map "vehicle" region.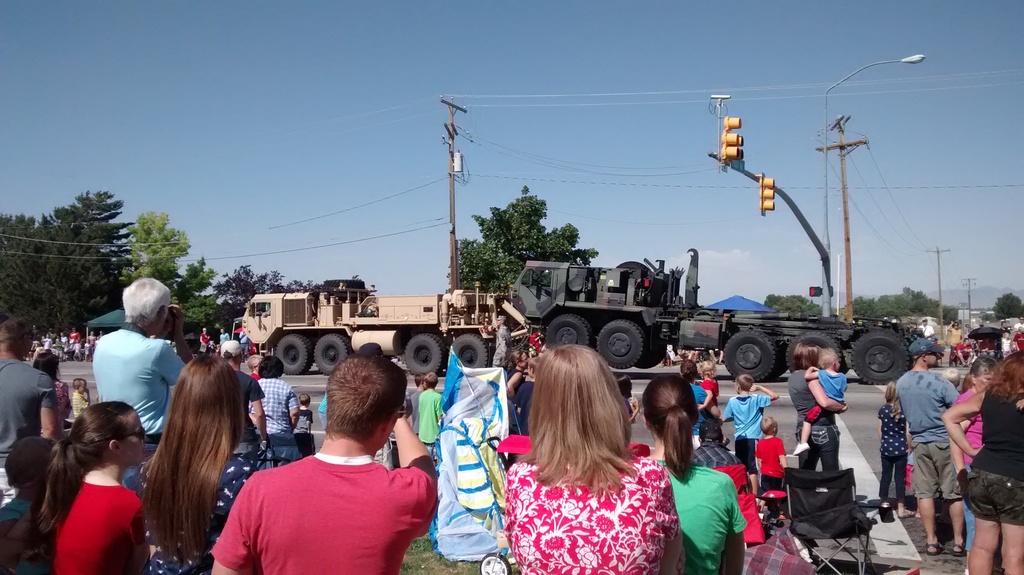
Mapped to 474/240/883/385.
